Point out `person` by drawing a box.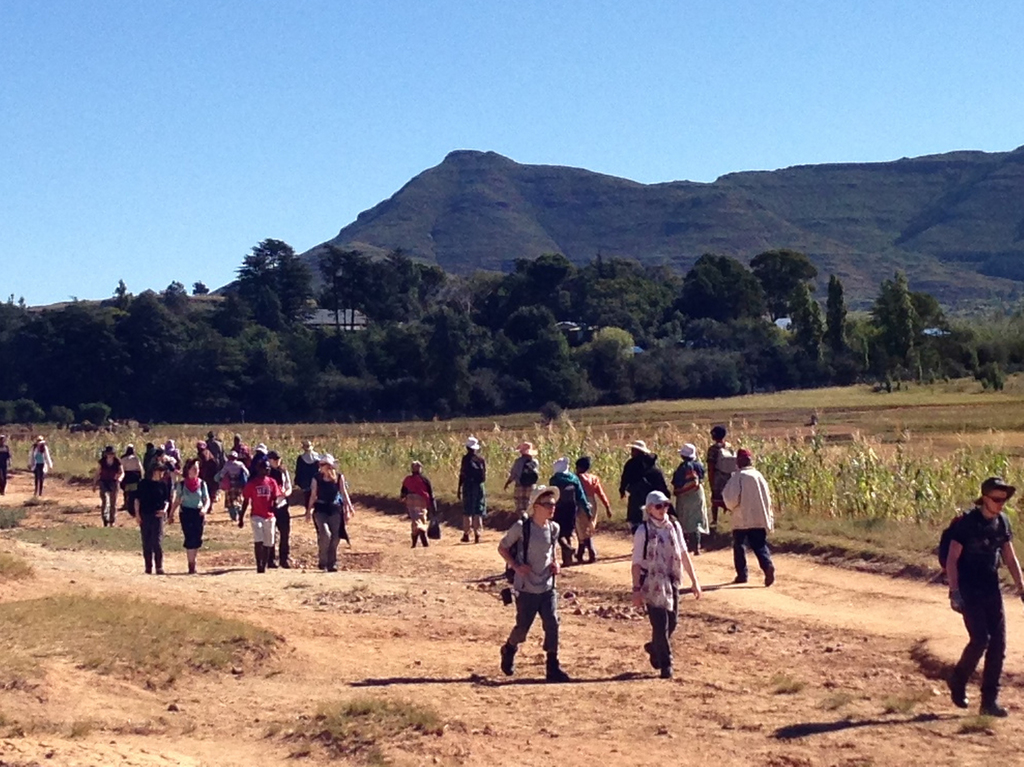
628,482,704,676.
